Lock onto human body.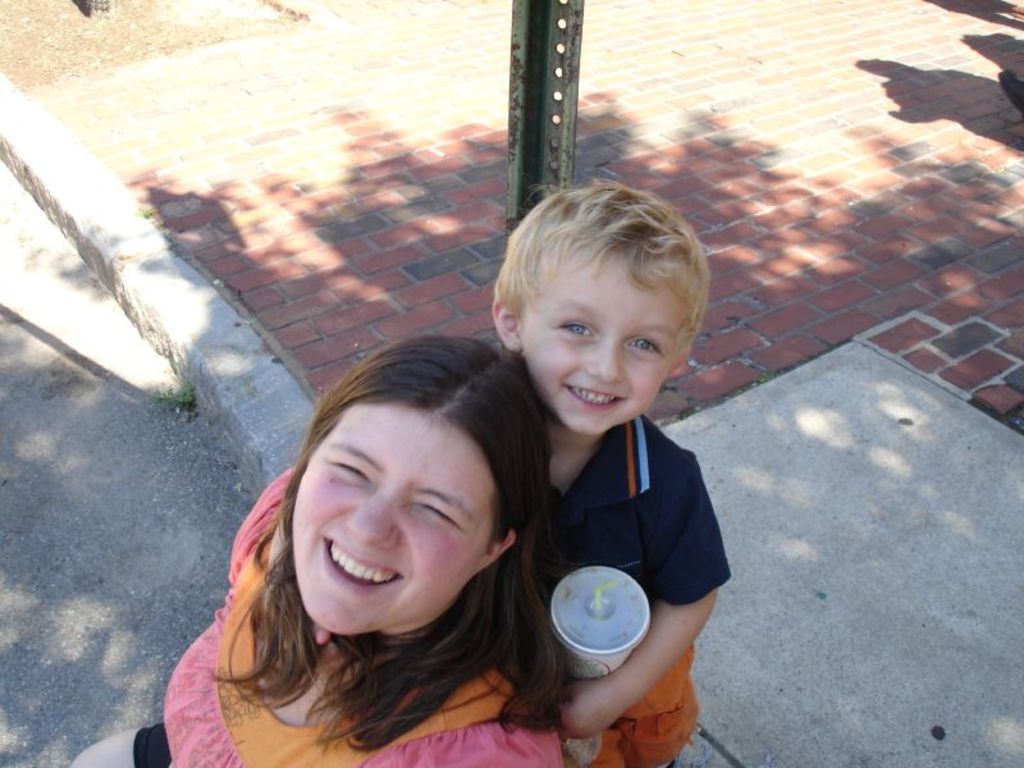
Locked: 489,260,732,760.
